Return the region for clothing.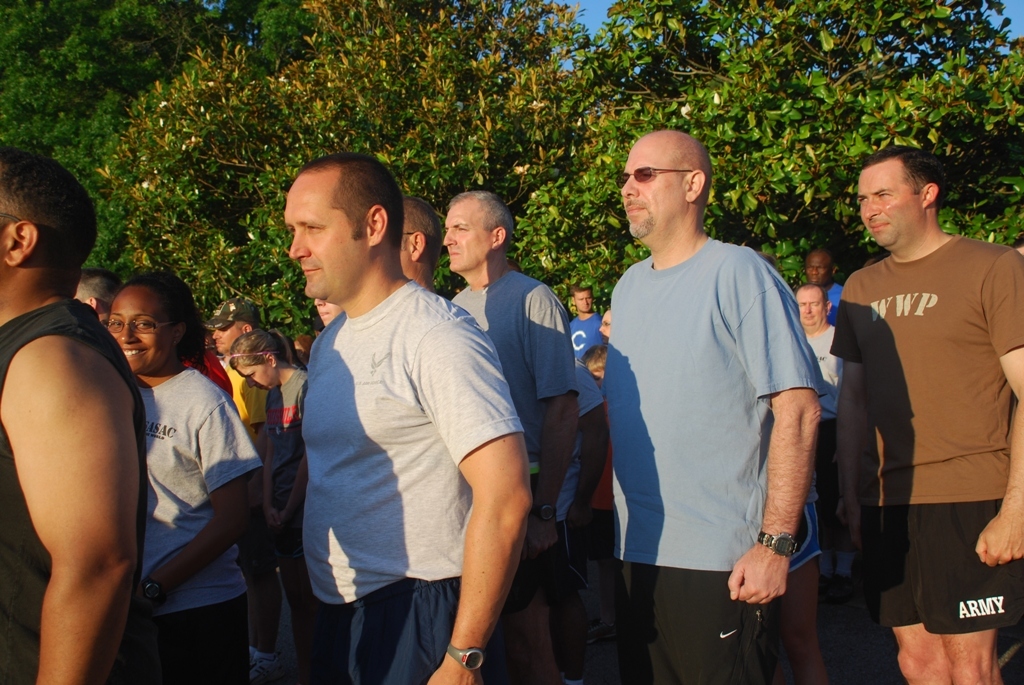
region(819, 219, 1023, 622).
